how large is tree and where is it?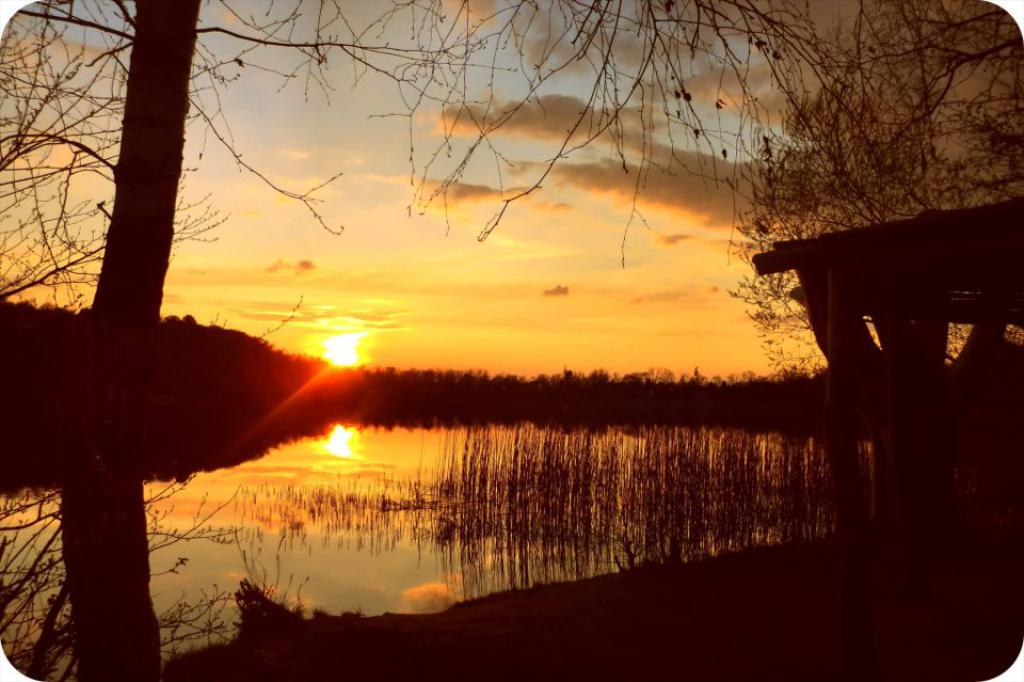
Bounding box: x1=0, y1=0, x2=851, y2=453.
